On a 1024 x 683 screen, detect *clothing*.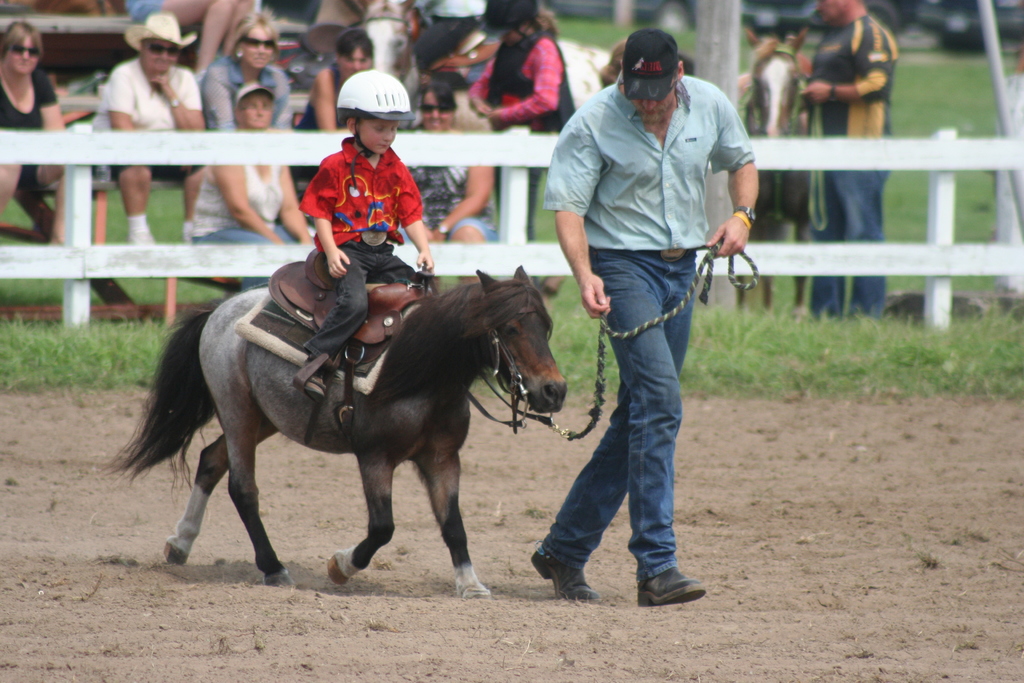
<bbox>104, 53, 206, 185</bbox>.
